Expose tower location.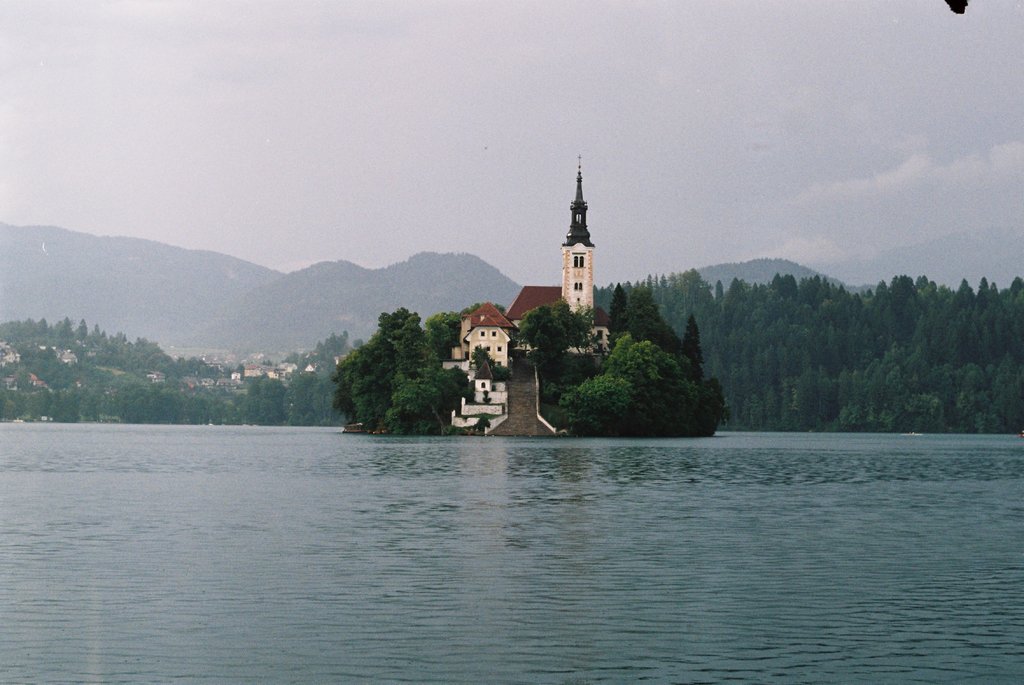
Exposed at crop(563, 155, 600, 358).
